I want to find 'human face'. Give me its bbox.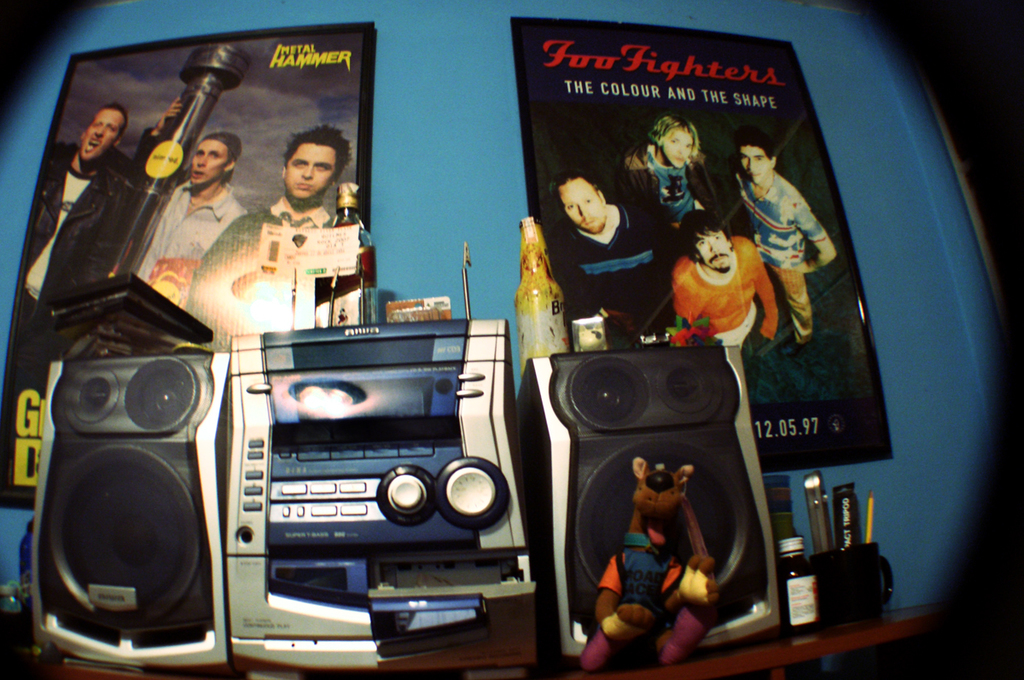
x1=660 y1=127 x2=693 y2=169.
